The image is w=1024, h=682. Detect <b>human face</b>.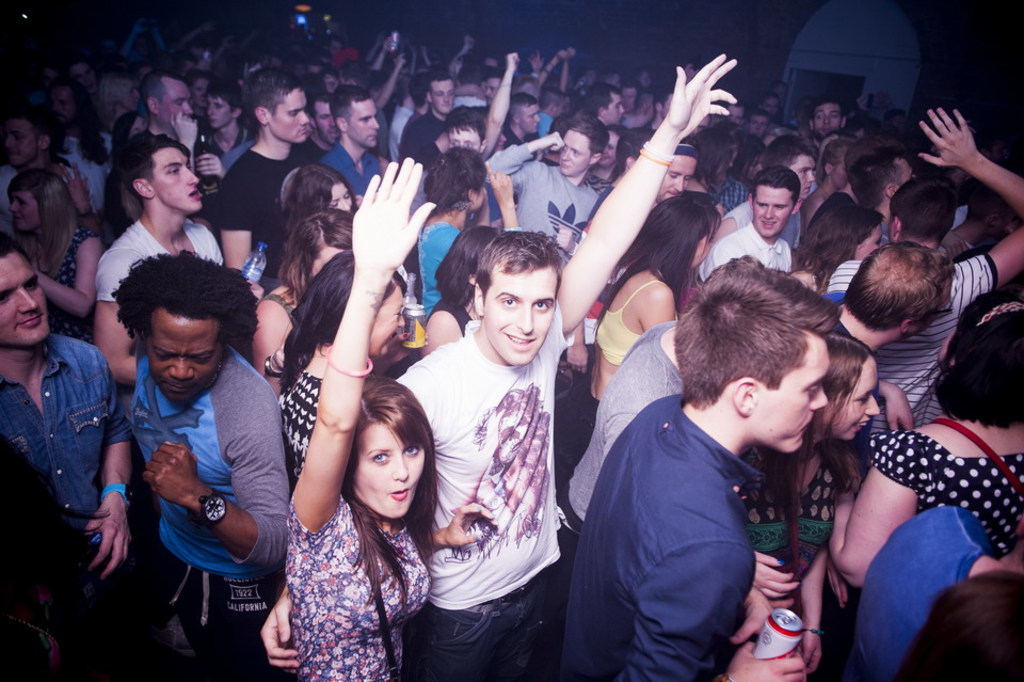
Detection: <region>151, 148, 201, 206</region>.
